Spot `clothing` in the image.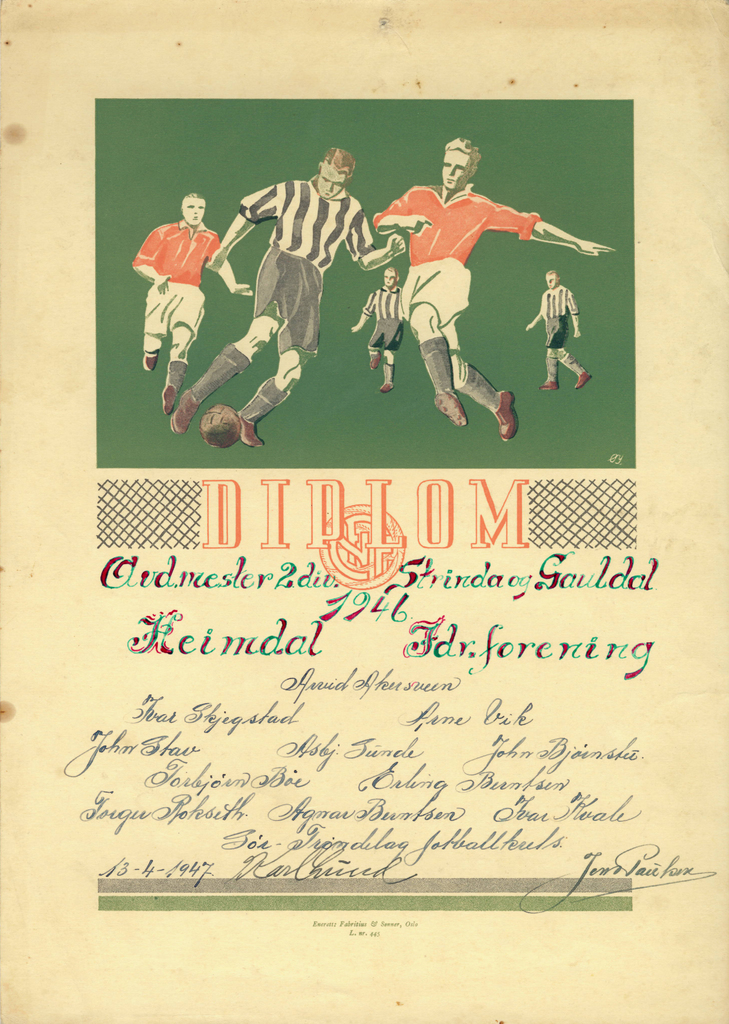
`clothing` found at detection(538, 281, 578, 351).
